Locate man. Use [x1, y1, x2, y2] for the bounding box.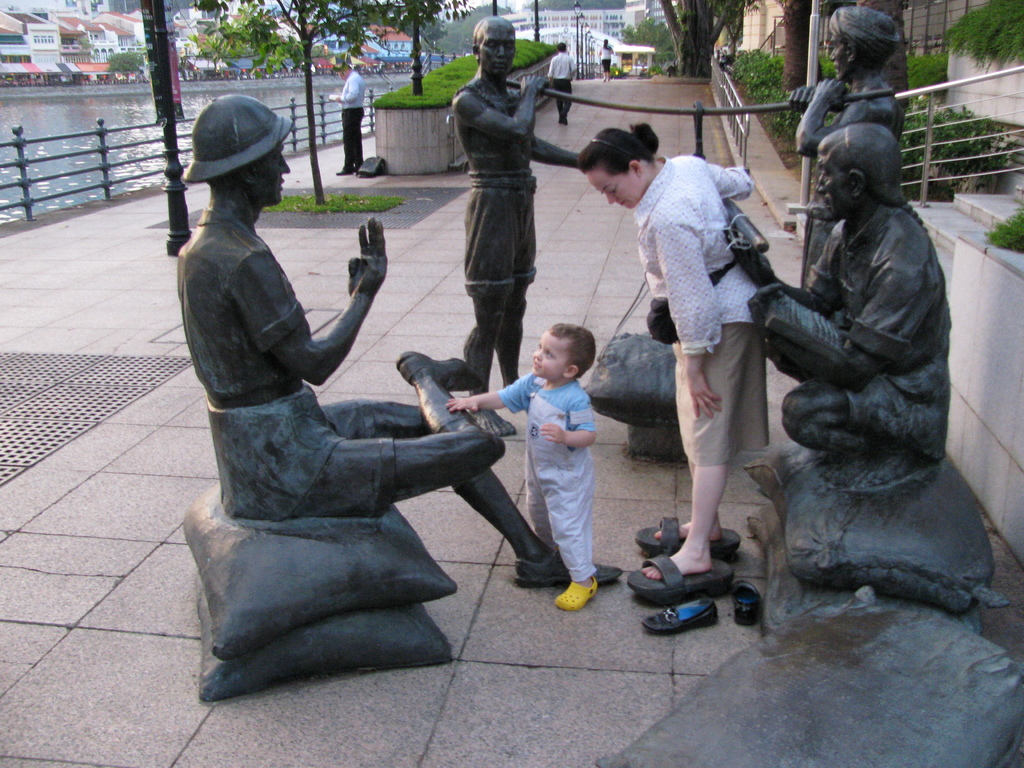
[331, 64, 367, 175].
